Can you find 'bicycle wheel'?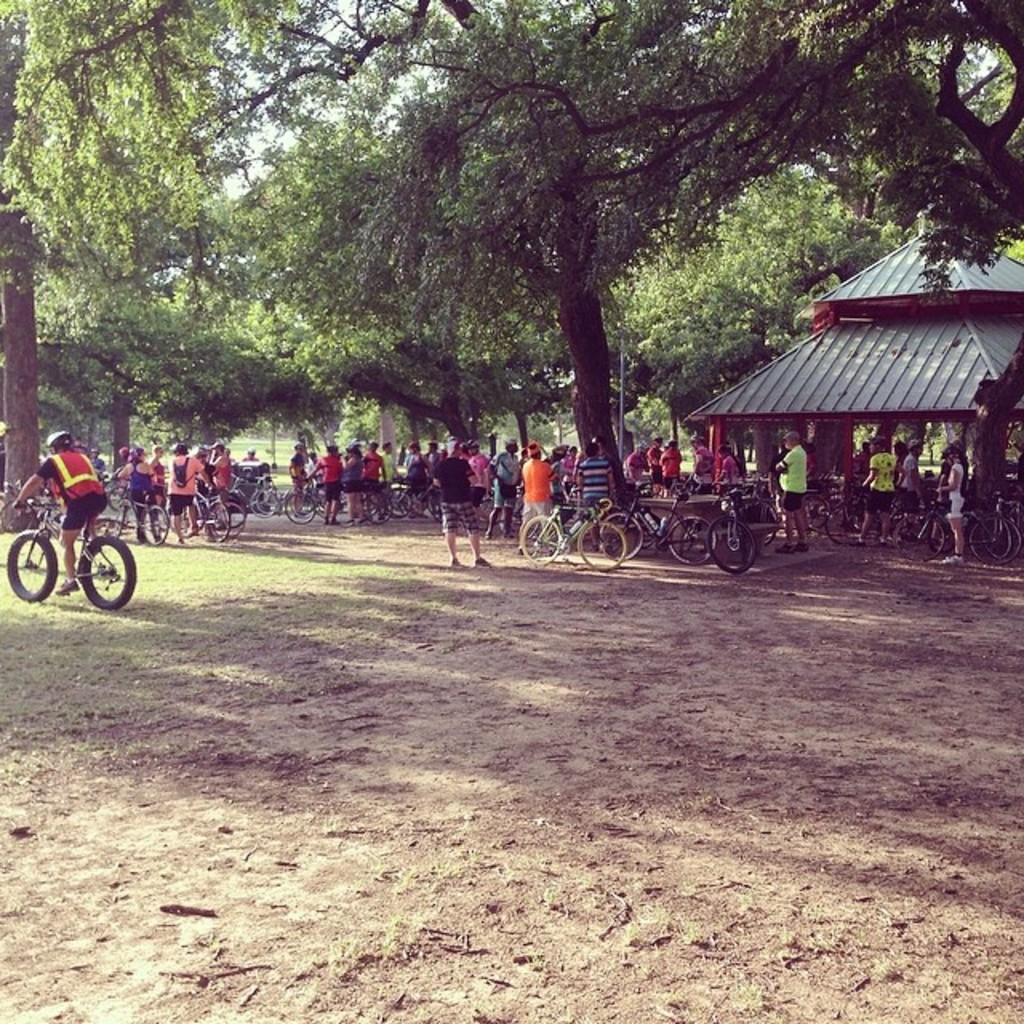
Yes, bounding box: <region>574, 520, 632, 573</region>.
